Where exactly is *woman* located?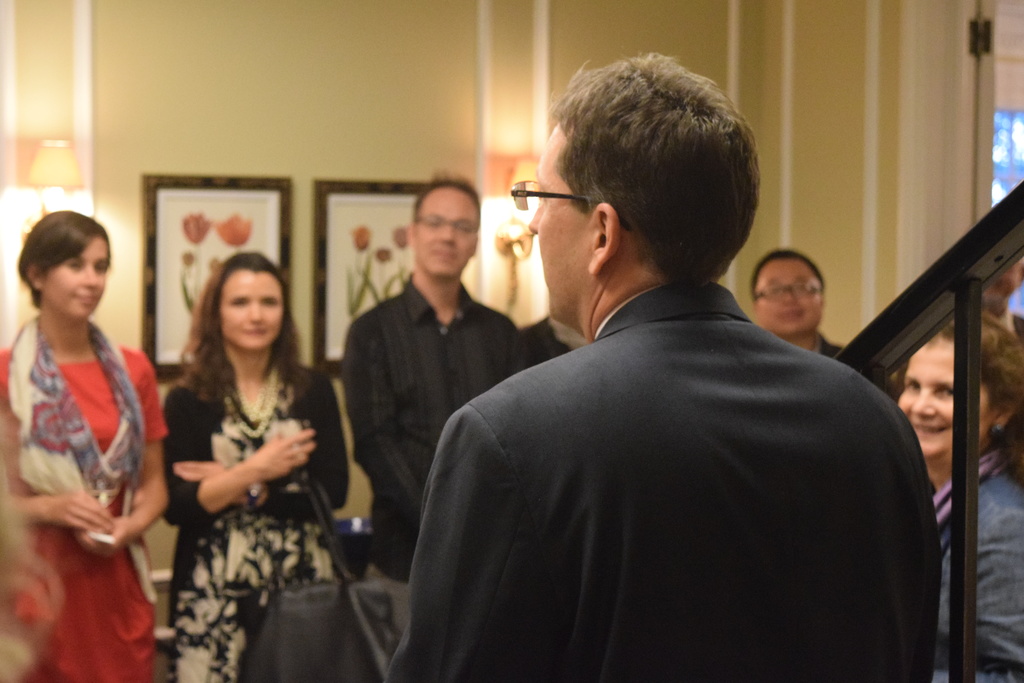
Its bounding box is 0, 208, 167, 682.
